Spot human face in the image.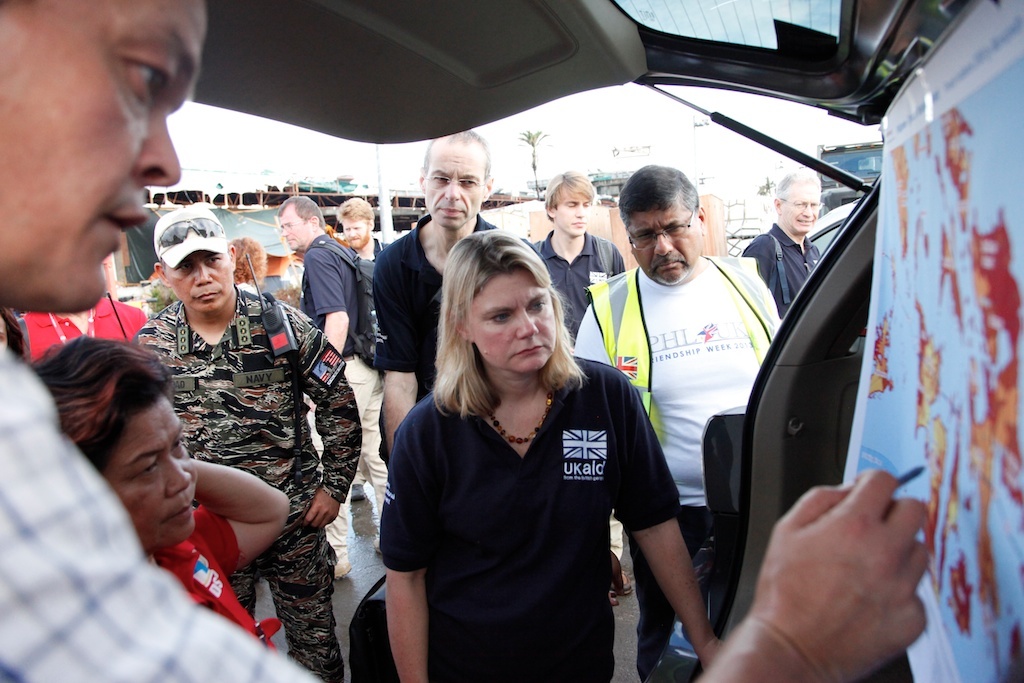
human face found at {"x1": 471, "y1": 256, "x2": 565, "y2": 368}.
